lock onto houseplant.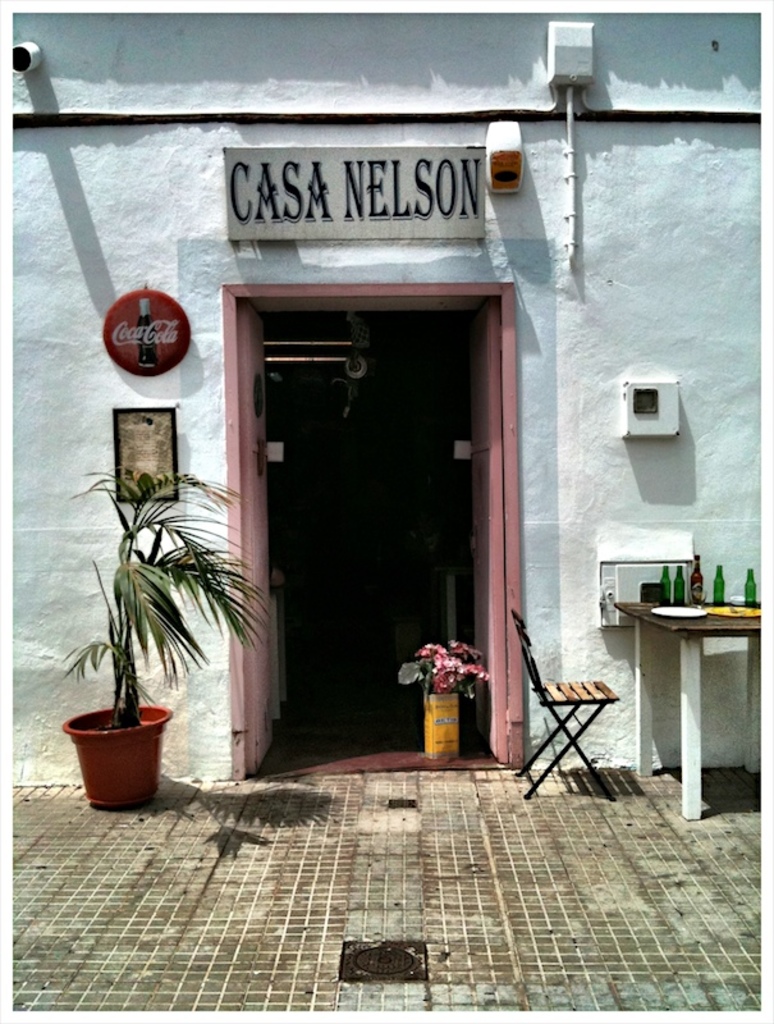
Locked: l=390, t=636, r=495, b=762.
